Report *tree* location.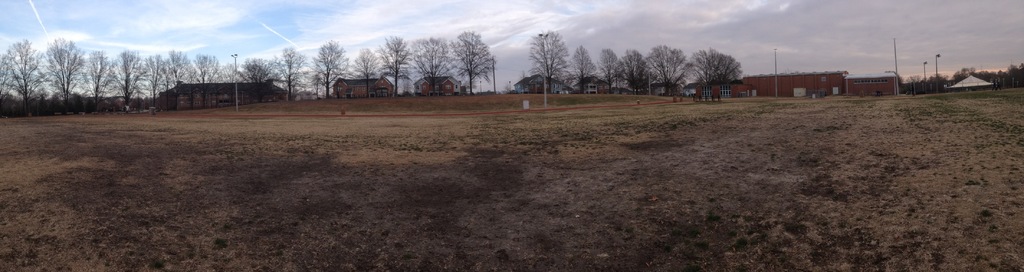
Report: bbox=(200, 56, 209, 83).
